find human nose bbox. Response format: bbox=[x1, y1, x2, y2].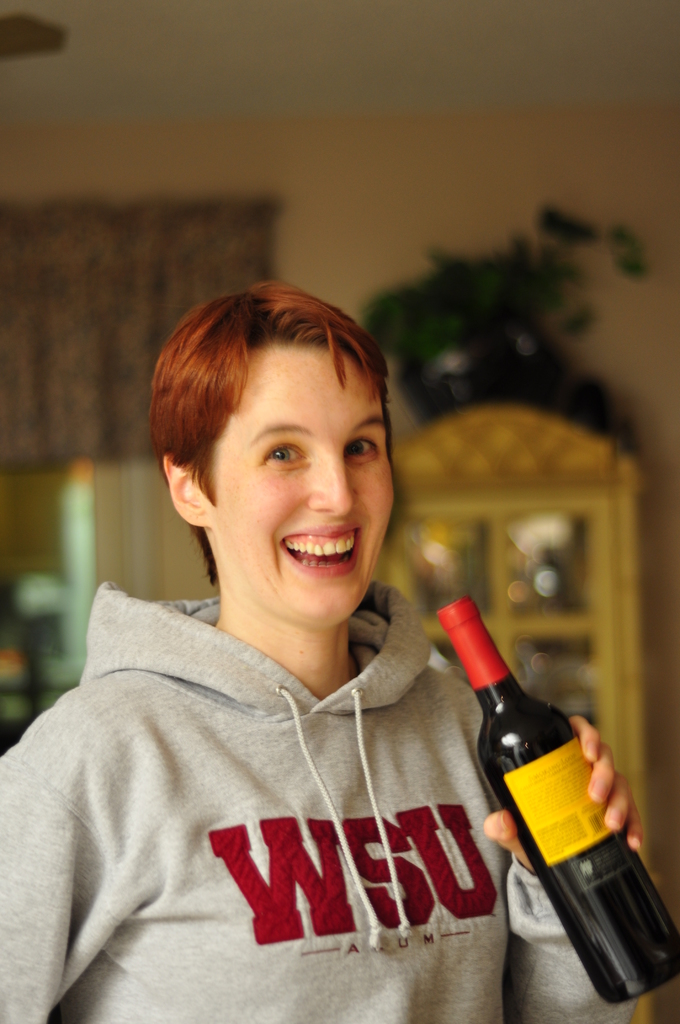
bbox=[307, 447, 359, 519].
